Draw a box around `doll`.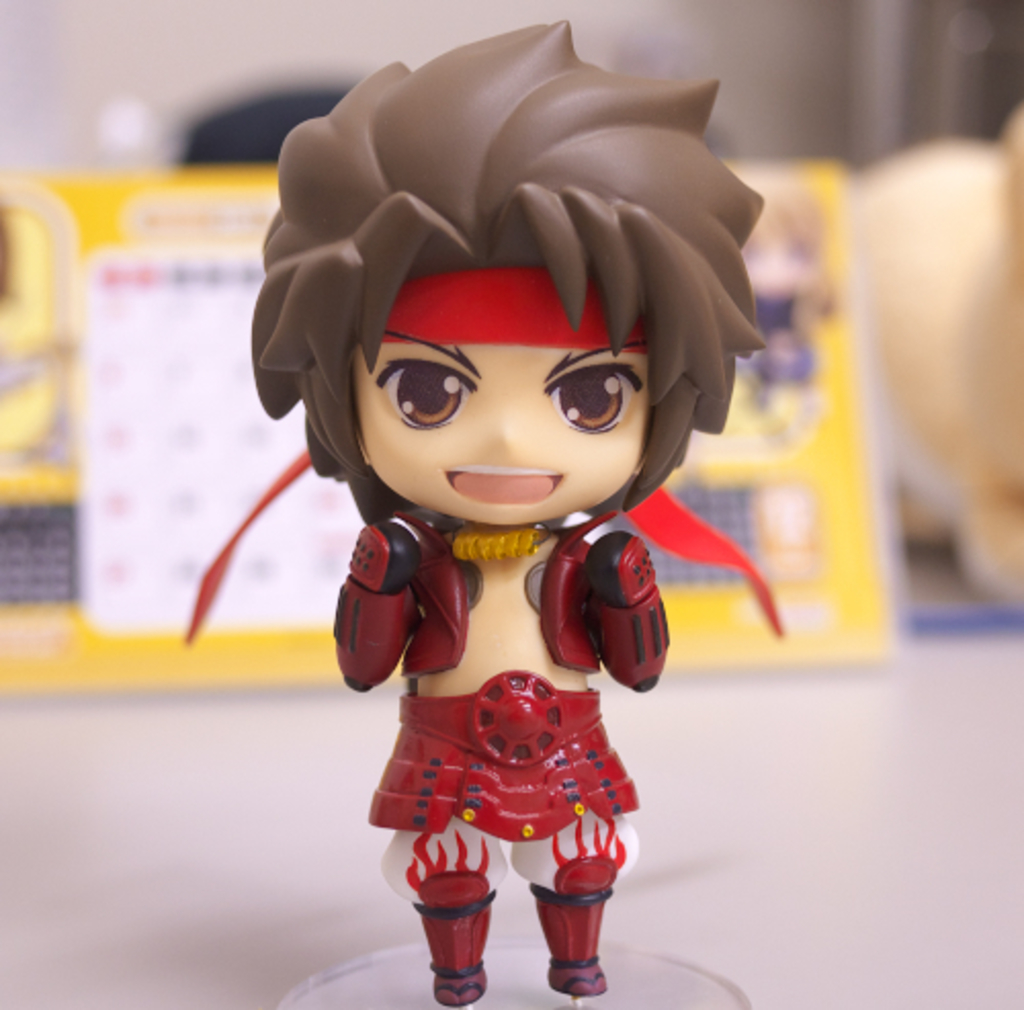
bbox(244, 8, 774, 990).
